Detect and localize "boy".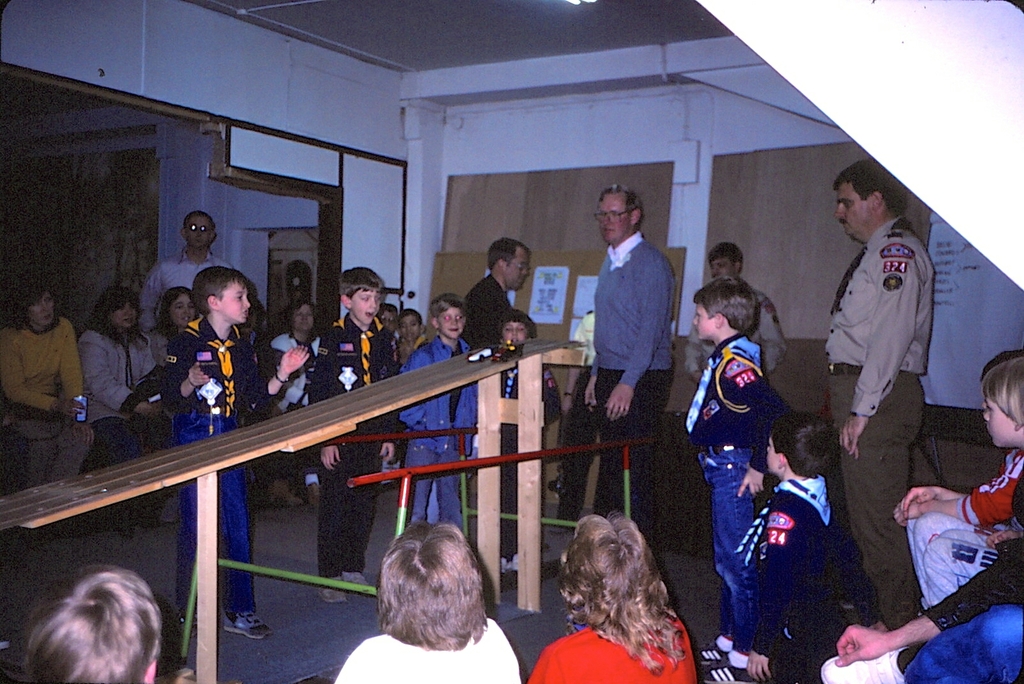
Localized at l=157, t=271, r=310, b=633.
